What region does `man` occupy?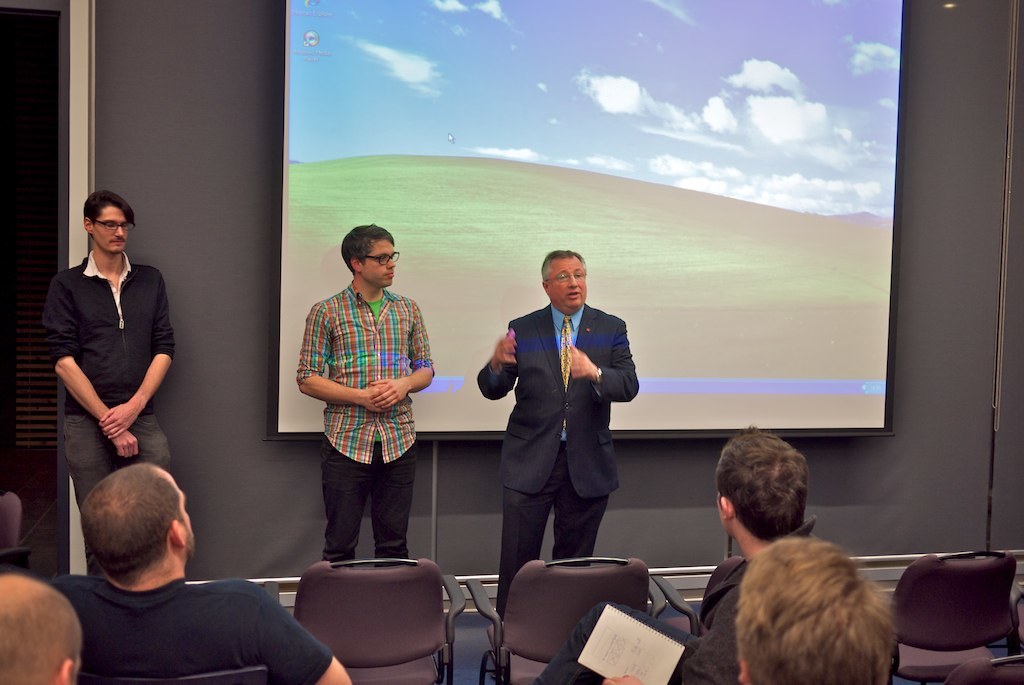
Rect(473, 249, 640, 613).
